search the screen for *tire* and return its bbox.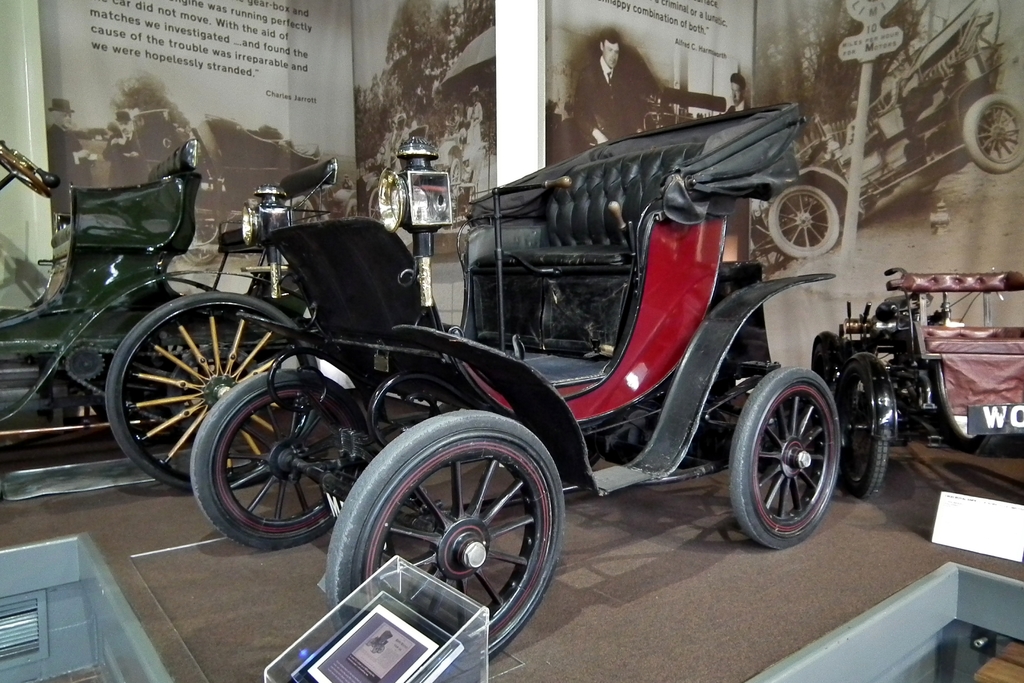
Found: box(914, 181, 939, 194).
